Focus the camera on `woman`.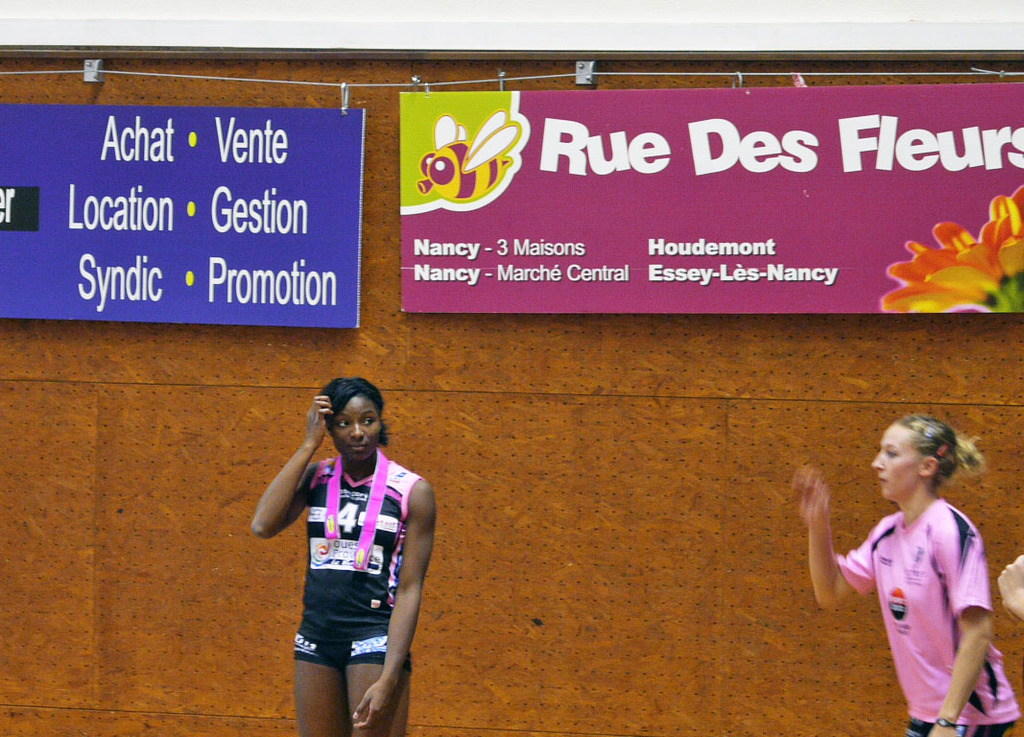
Focus region: x1=255 y1=364 x2=440 y2=726.
